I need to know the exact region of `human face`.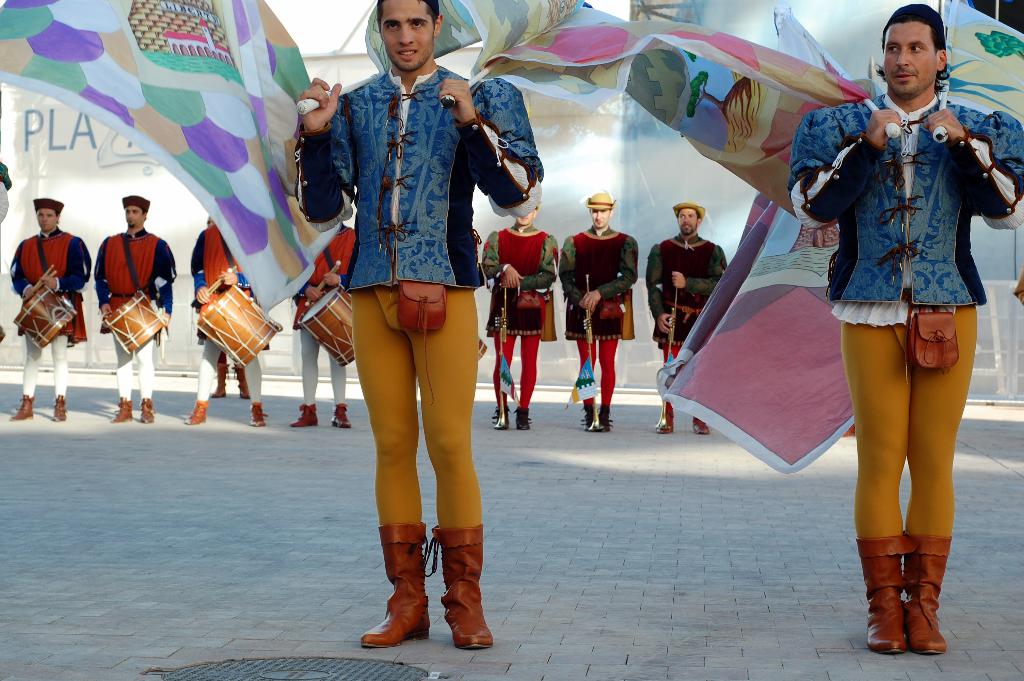
Region: Rect(881, 24, 937, 97).
